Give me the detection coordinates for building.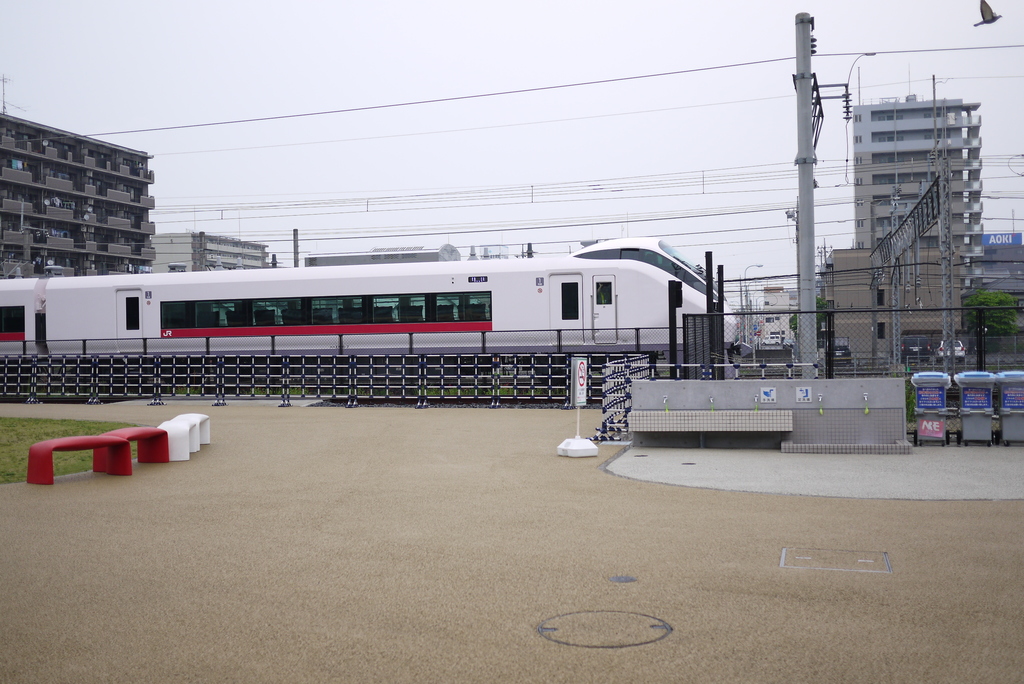
847:88:985:259.
